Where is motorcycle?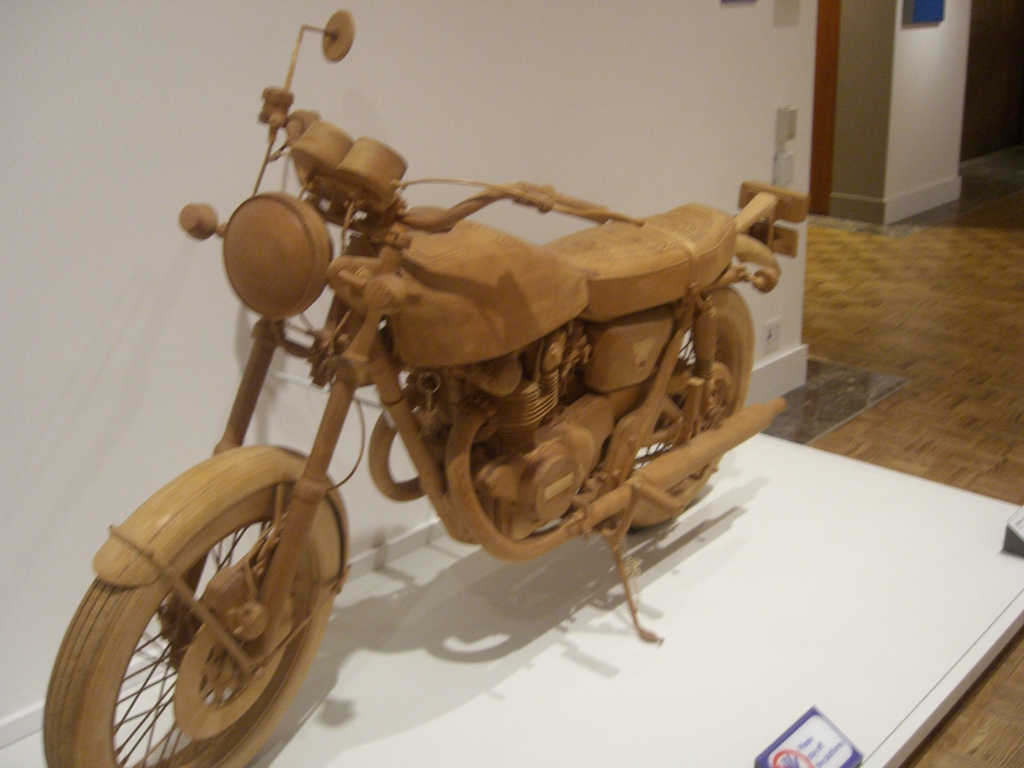
region(39, 10, 808, 767).
